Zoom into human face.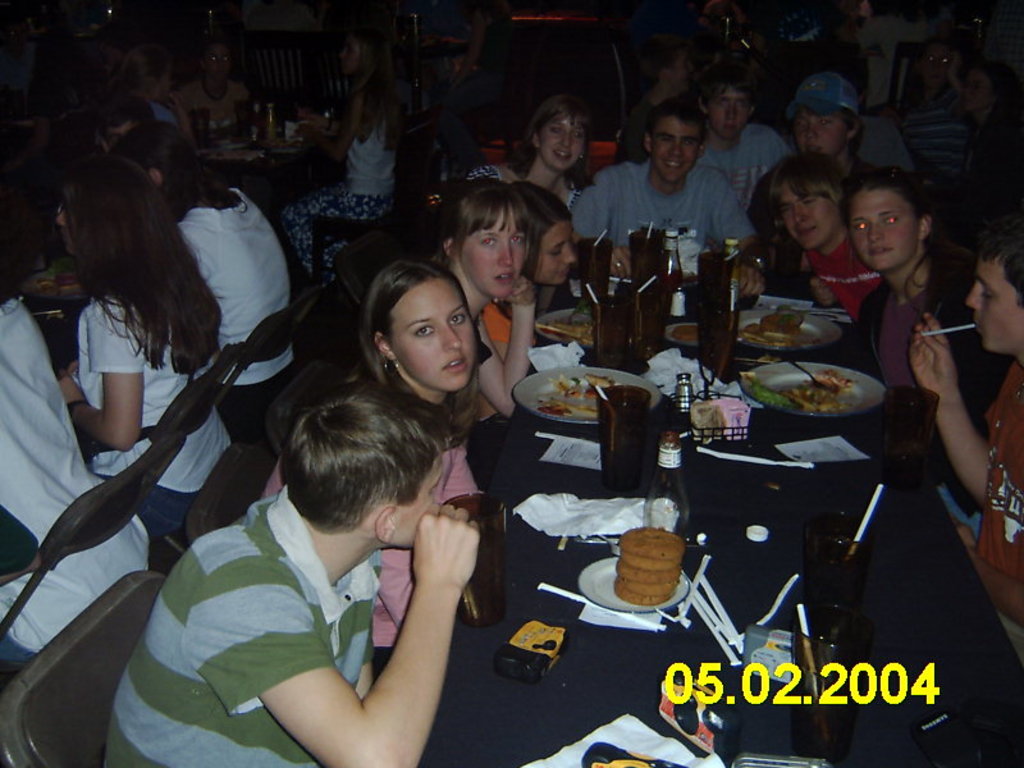
Zoom target: x1=852, y1=184, x2=924, y2=270.
